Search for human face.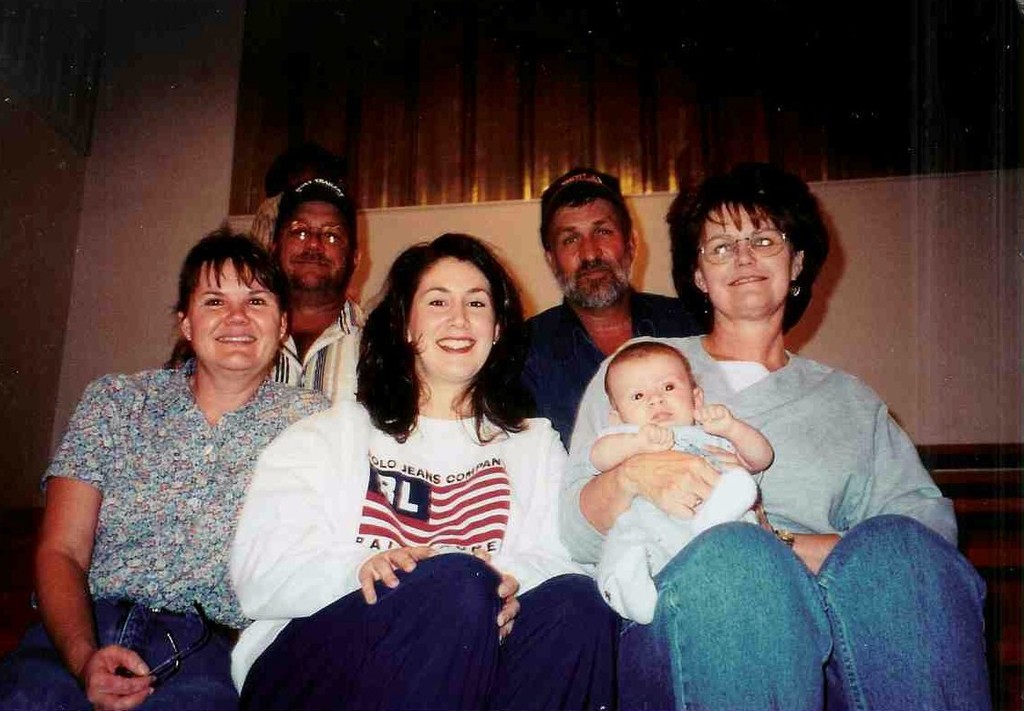
Found at 189:257:277:366.
